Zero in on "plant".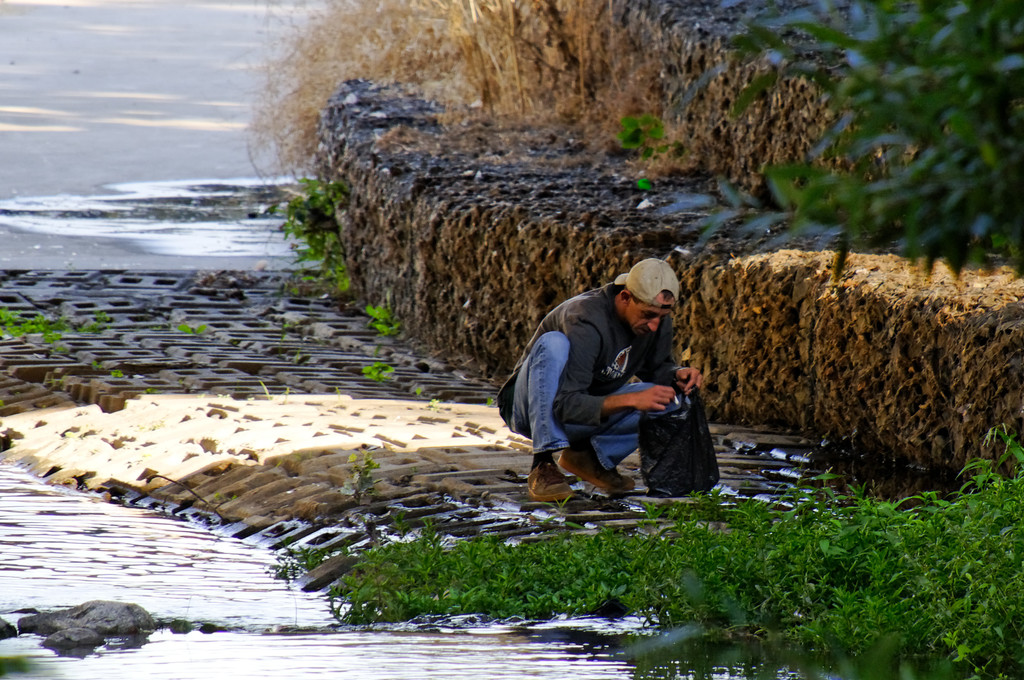
Zeroed in: {"x1": 5, "y1": 303, "x2": 116, "y2": 339}.
